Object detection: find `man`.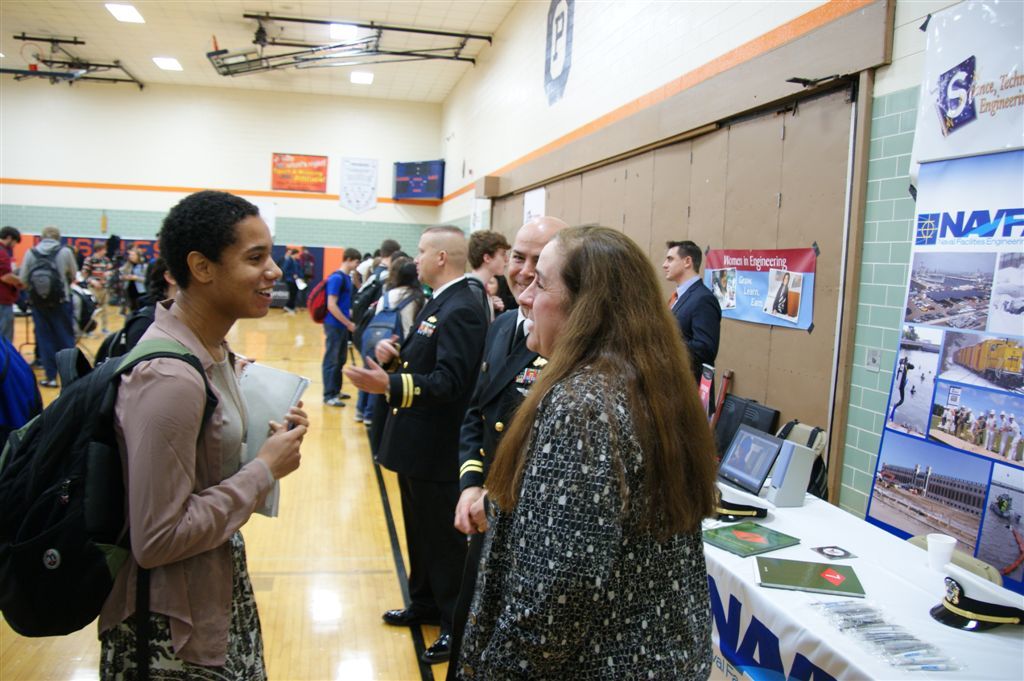
{"x1": 20, "y1": 225, "x2": 77, "y2": 387}.
